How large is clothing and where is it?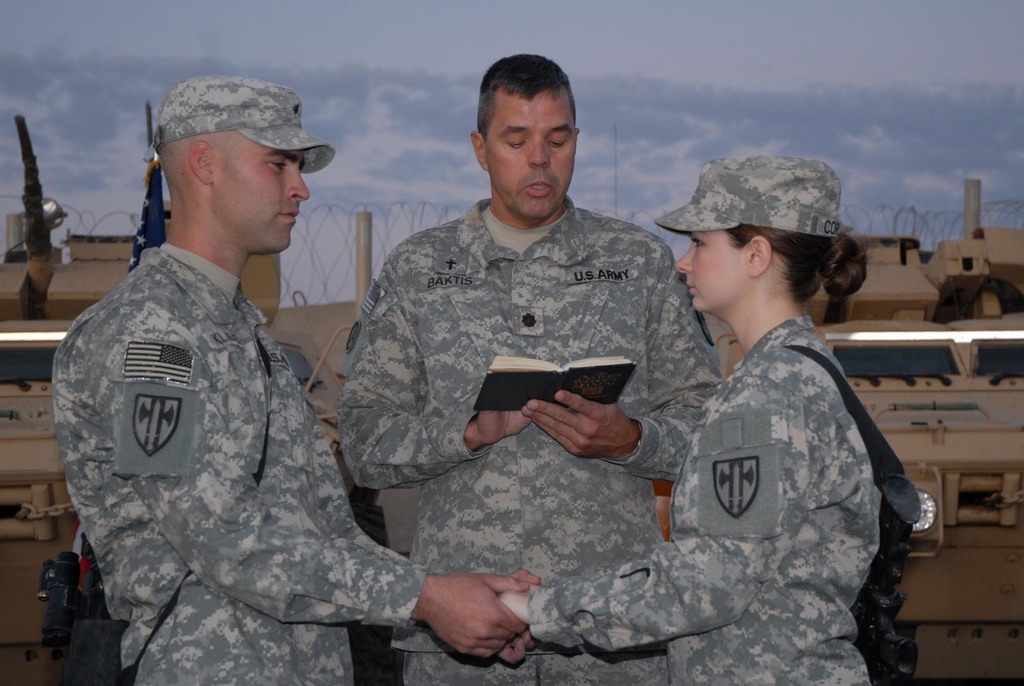
Bounding box: crop(37, 186, 426, 661).
